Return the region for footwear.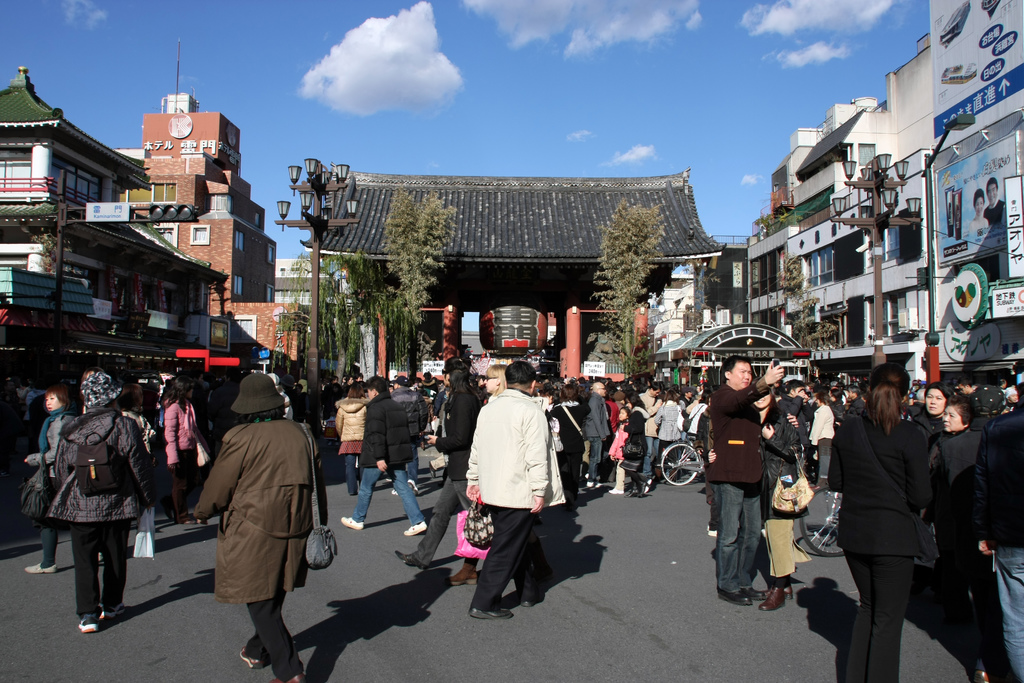
428, 462, 436, 479.
